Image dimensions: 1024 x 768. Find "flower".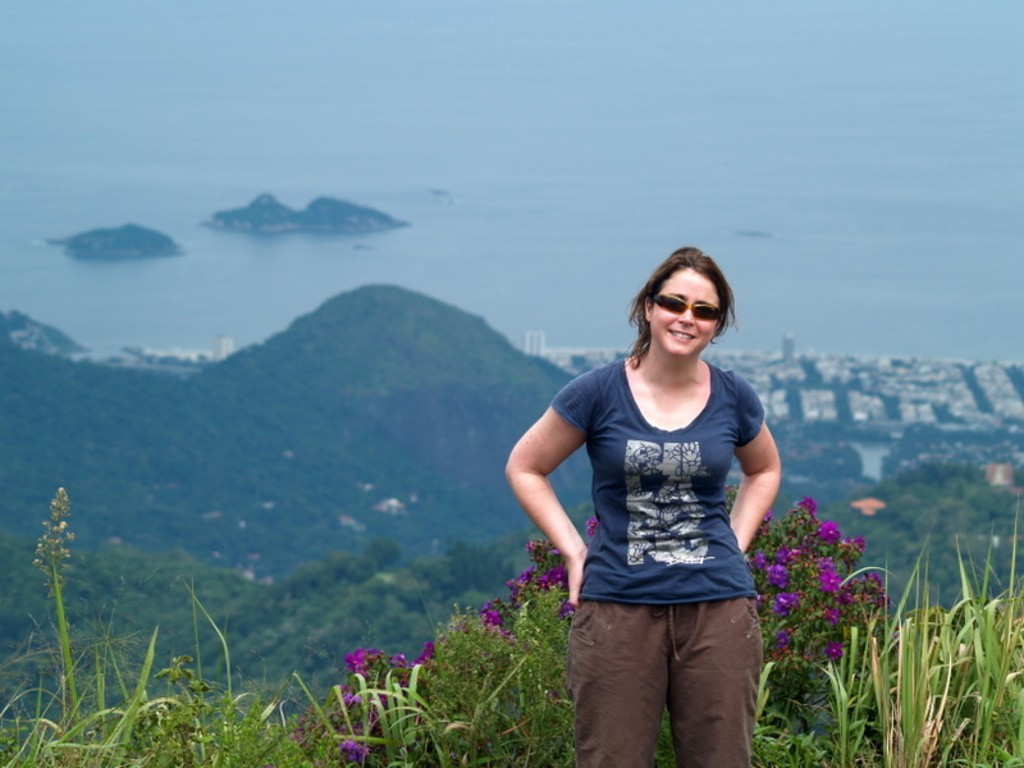
box(586, 516, 605, 535).
